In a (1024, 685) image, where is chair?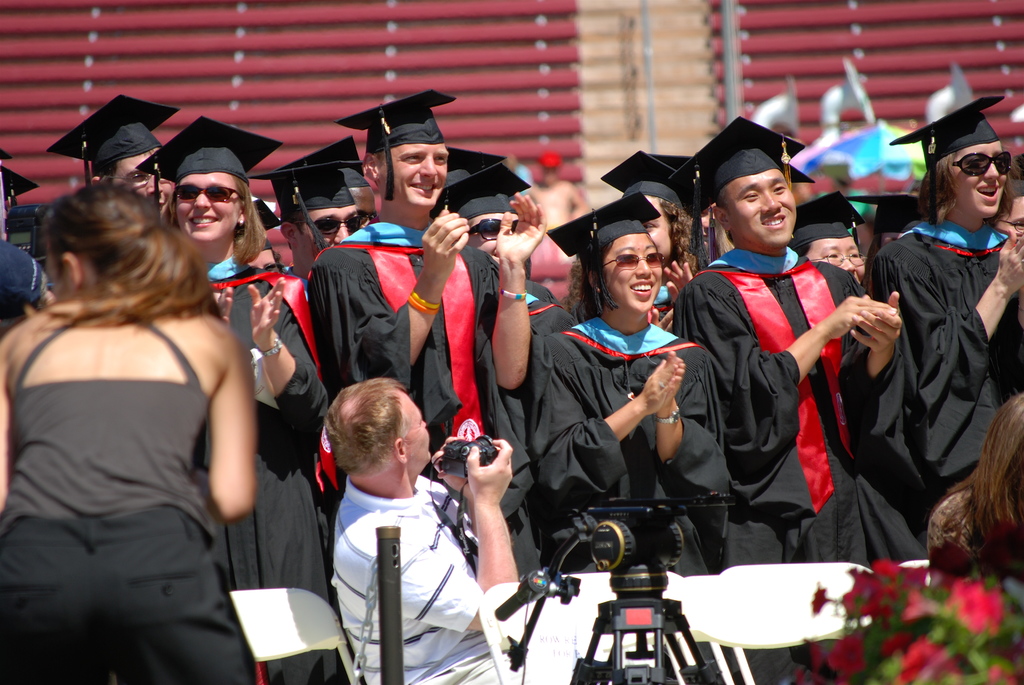
[224,587,360,684].
